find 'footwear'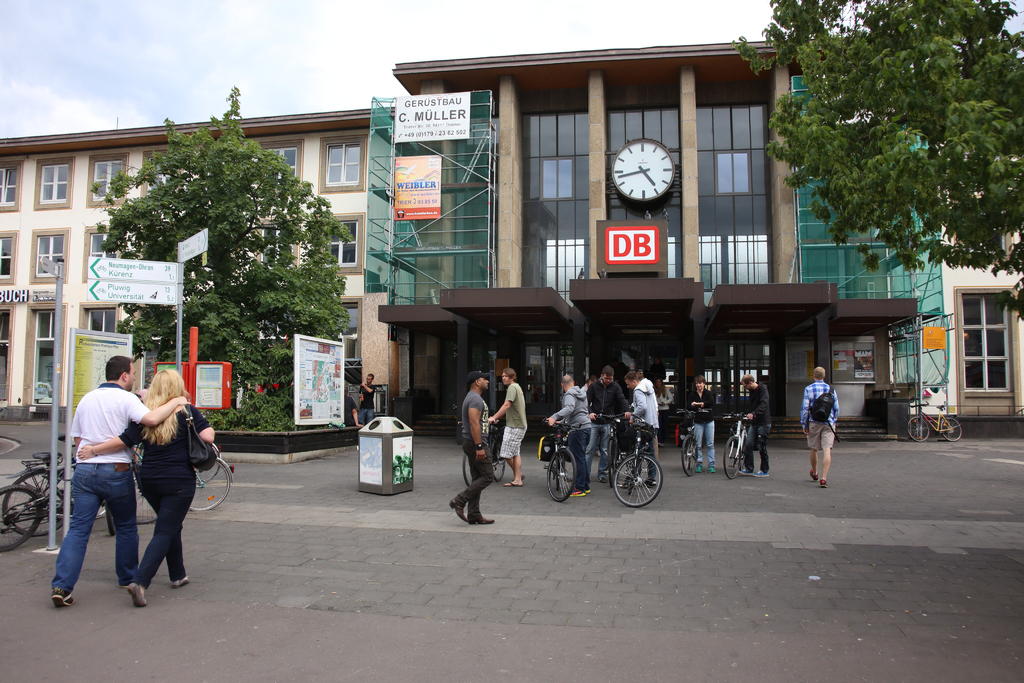
bbox=[811, 467, 819, 482]
